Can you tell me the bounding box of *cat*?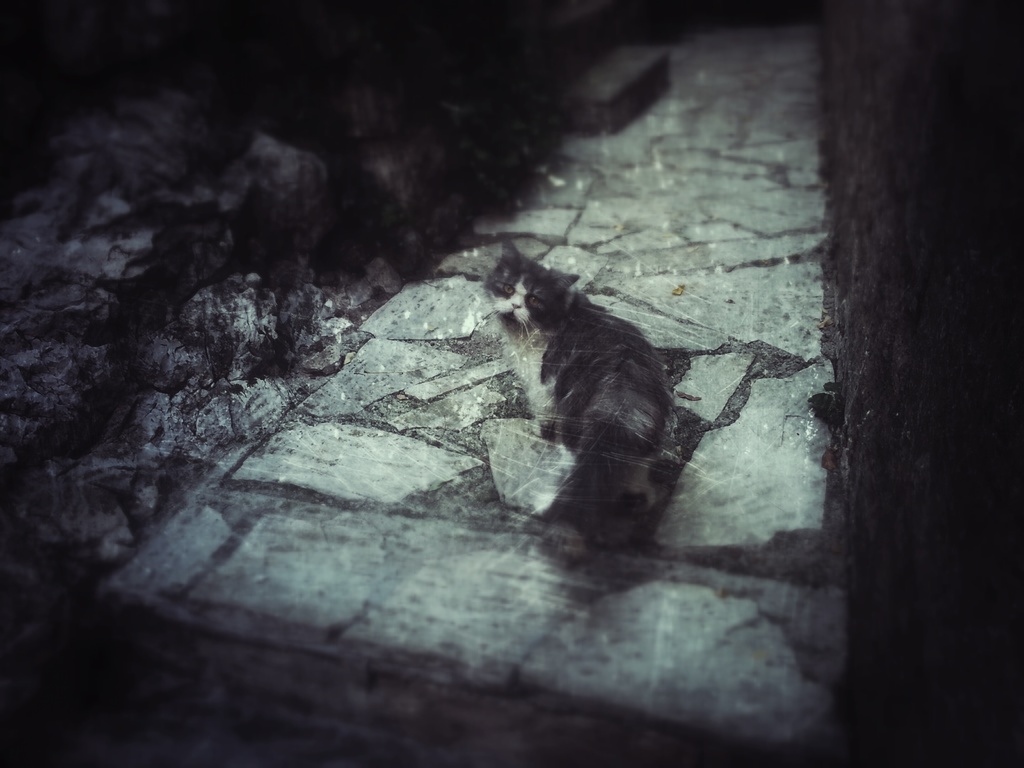
region(477, 234, 675, 515).
